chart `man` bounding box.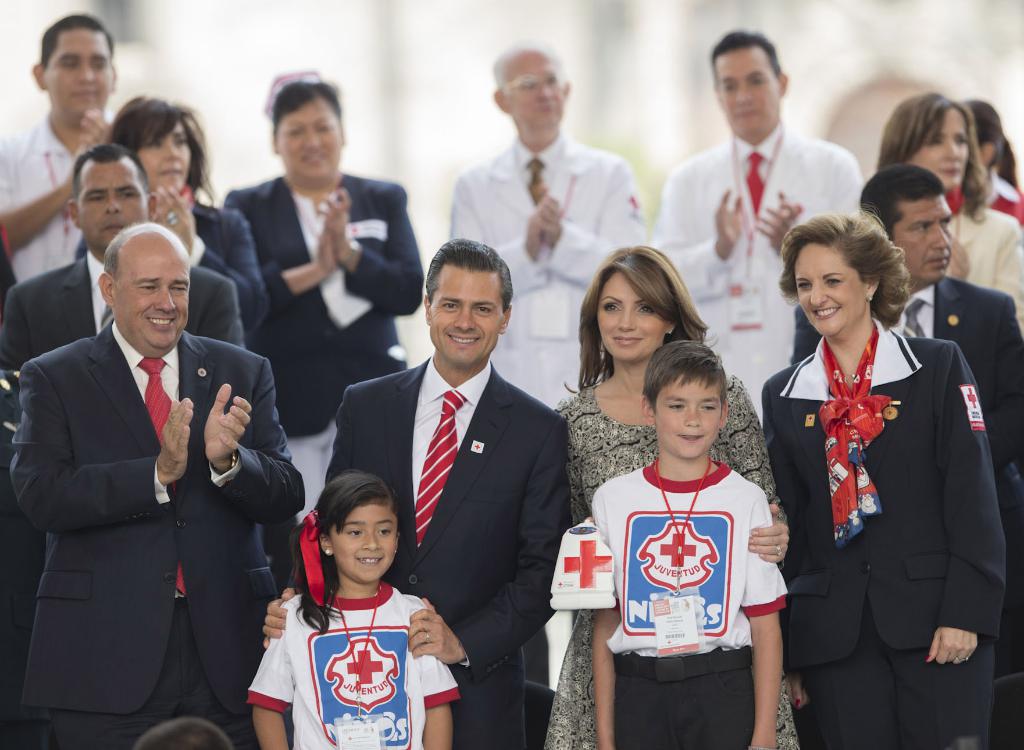
Charted: bbox(852, 165, 1023, 601).
